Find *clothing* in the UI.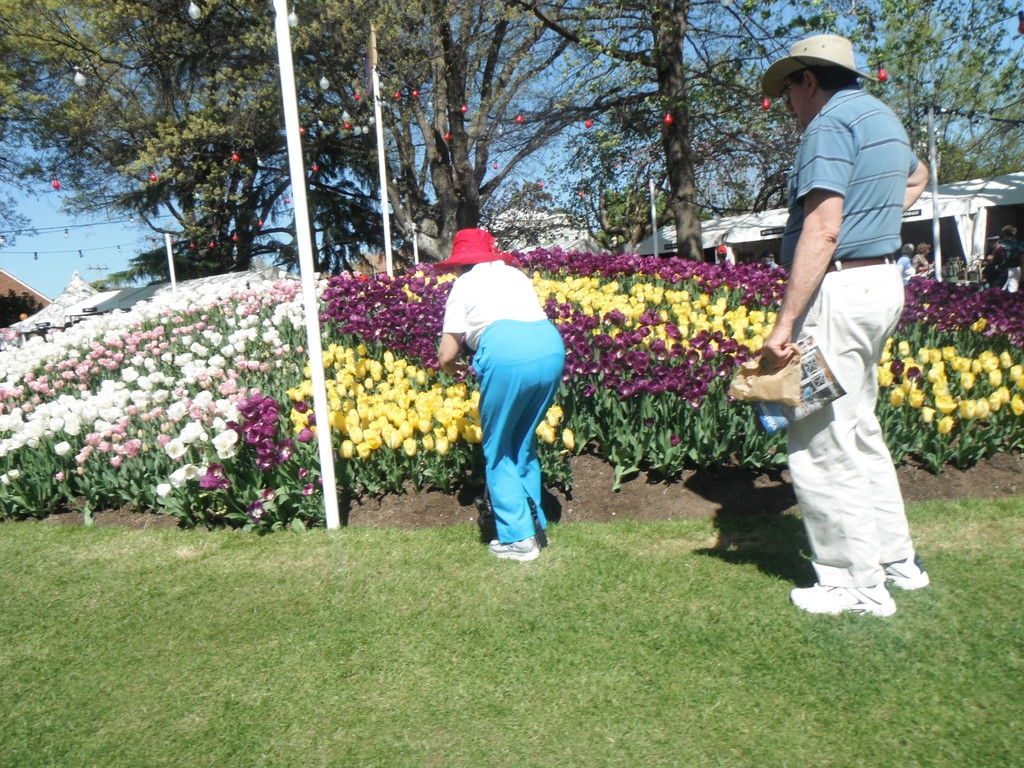
UI element at bbox=(784, 72, 928, 600).
